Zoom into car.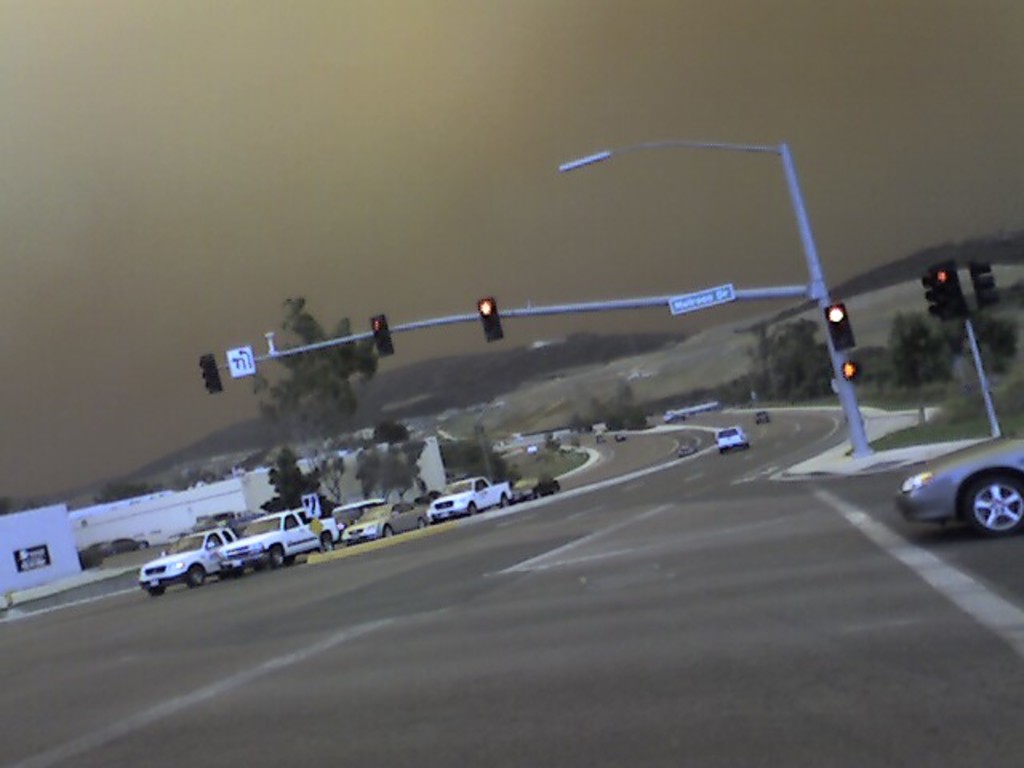
Zoom target: <box>894,422,1022,530</box>.
